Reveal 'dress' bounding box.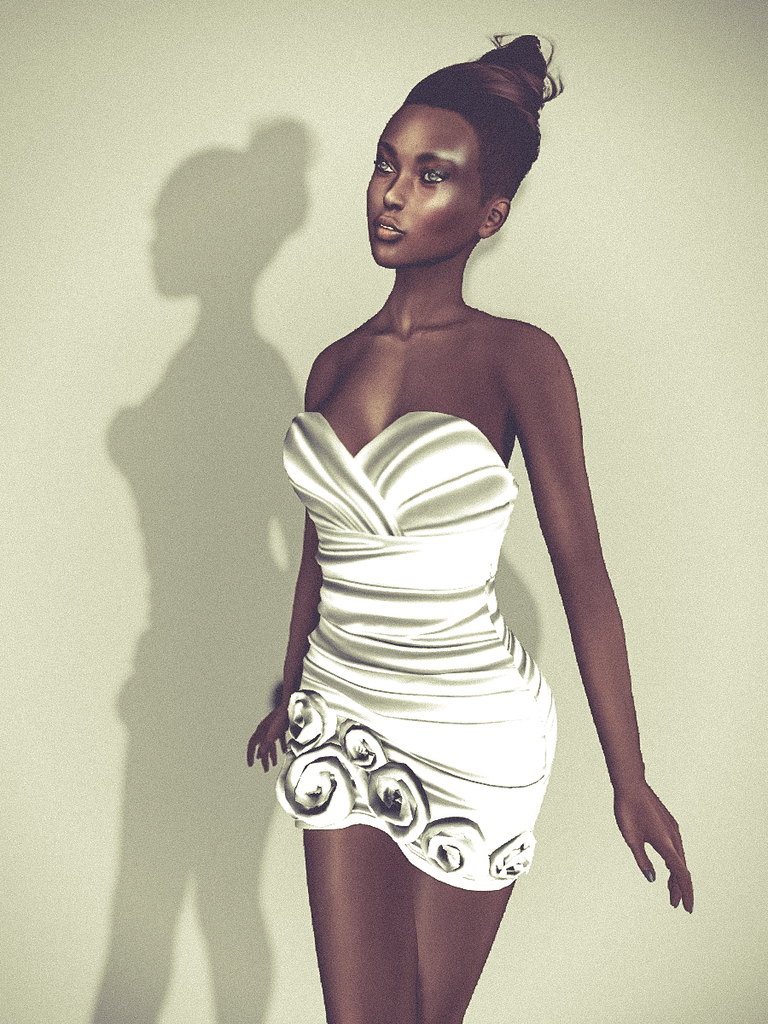
Revealed: [x1=282, y1=406, x2=564, y2=889].
